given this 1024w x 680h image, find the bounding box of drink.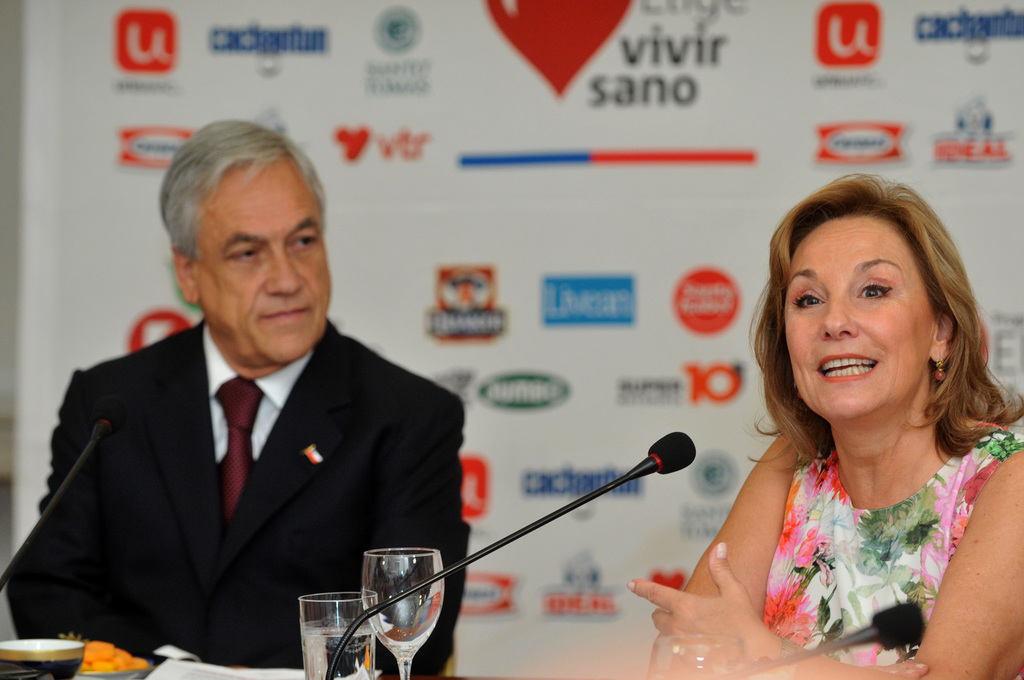
crop(302, 632, 373, 679).
